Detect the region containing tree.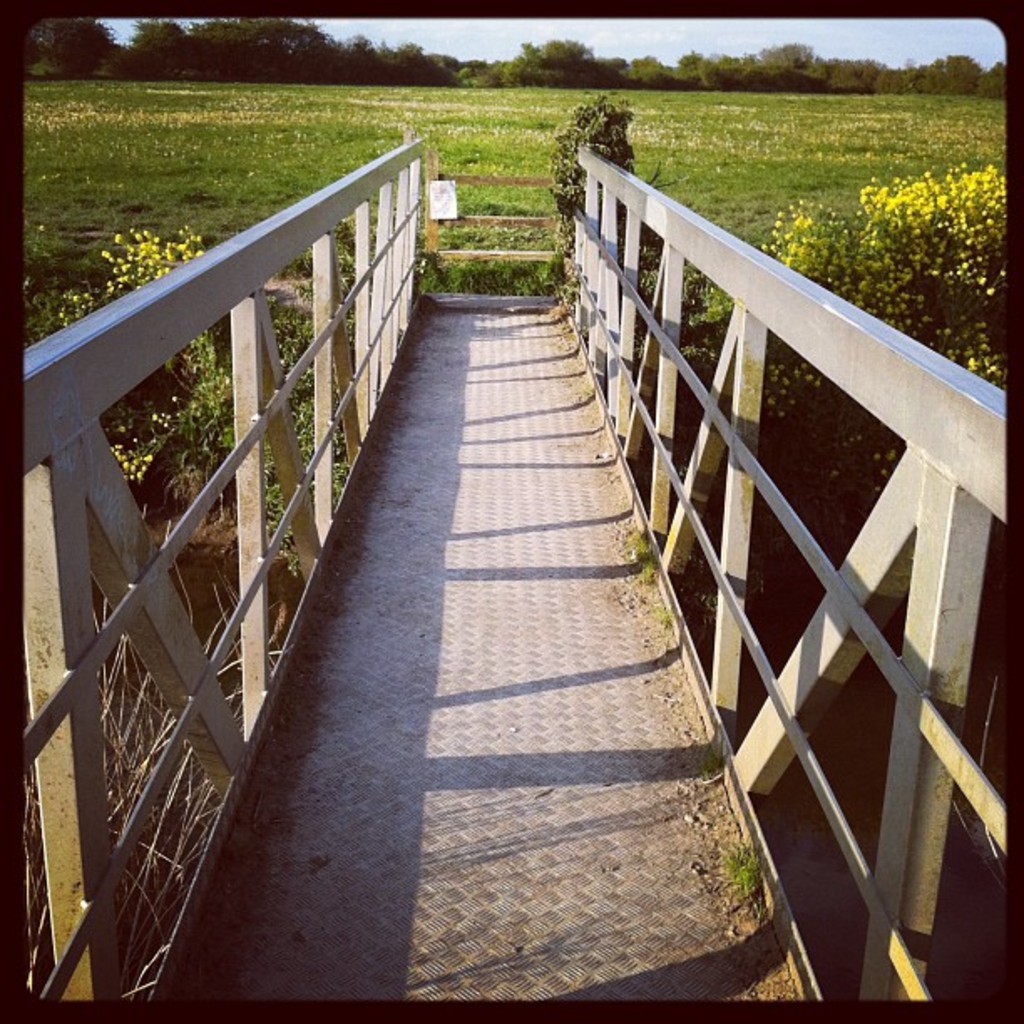
[x1=561, y1=79, x2=614, y2=234].
